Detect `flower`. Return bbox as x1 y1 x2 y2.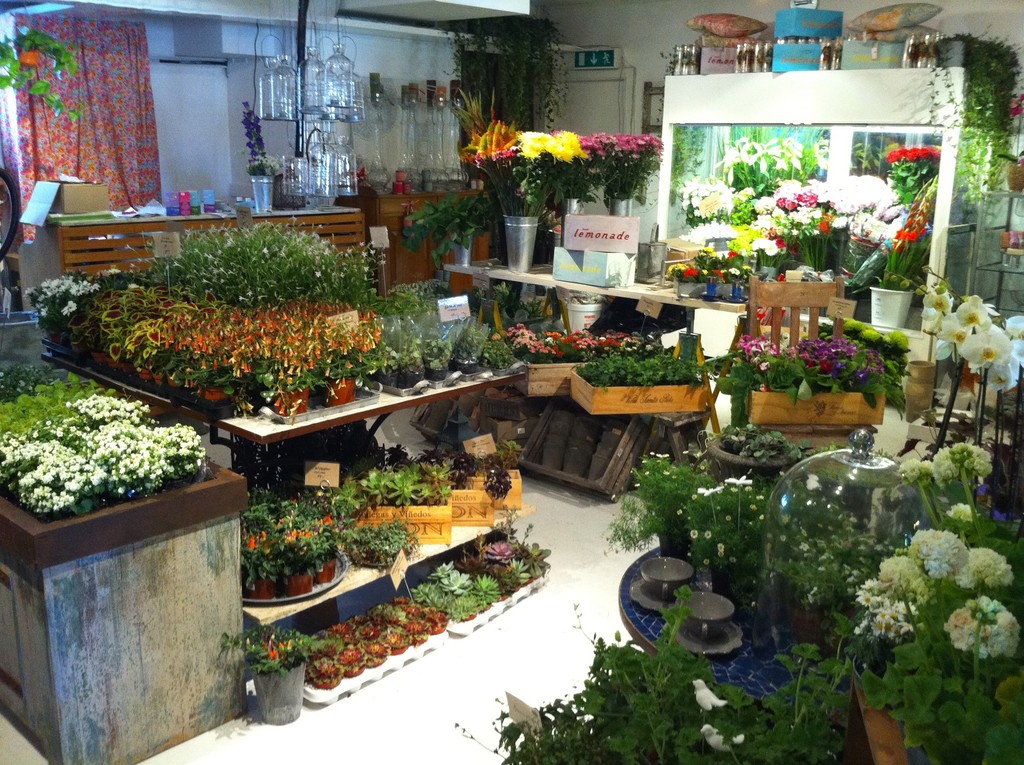
874 545 1022 661.
